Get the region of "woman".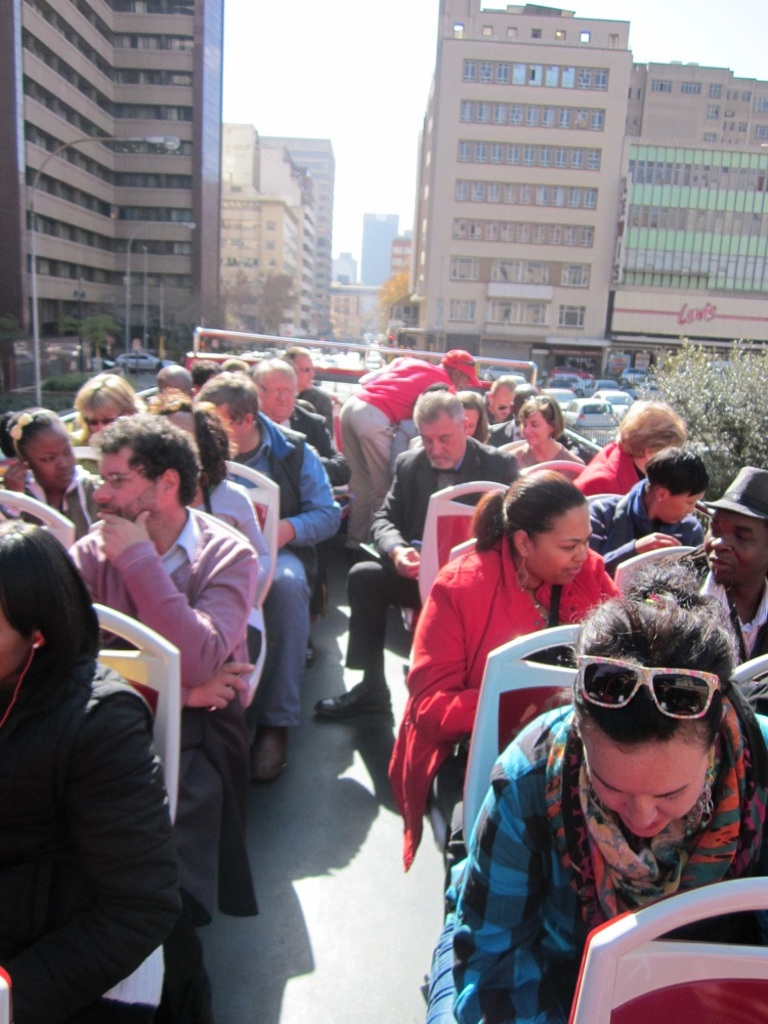
crop(419, 563, 767, 1023).
